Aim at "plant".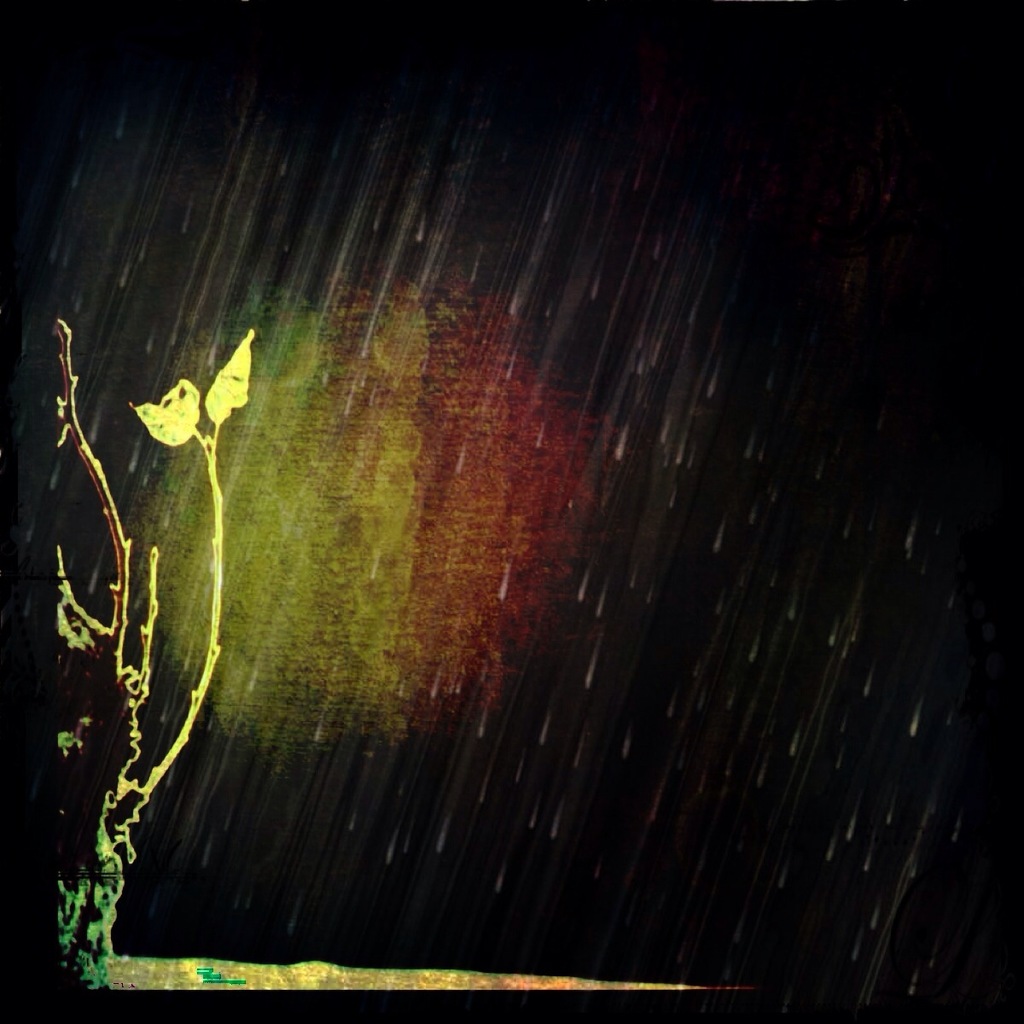
Aimed at <bbox>37, 312, 275, 991</bbox>.
